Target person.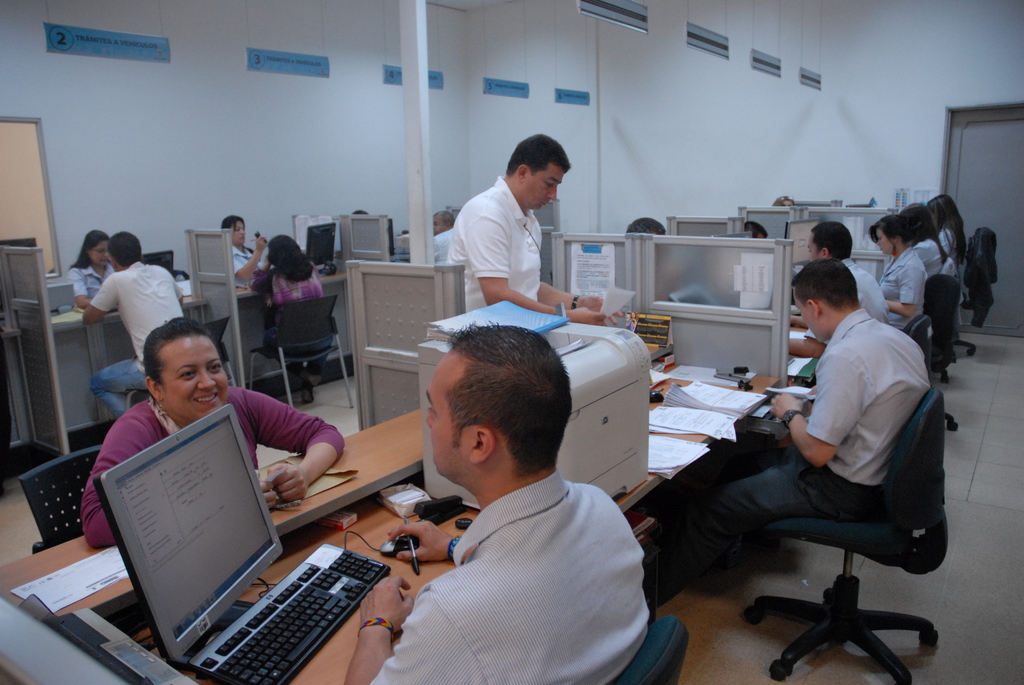
Target region: (x1=253, y1=233, x2=326, y2=401).
